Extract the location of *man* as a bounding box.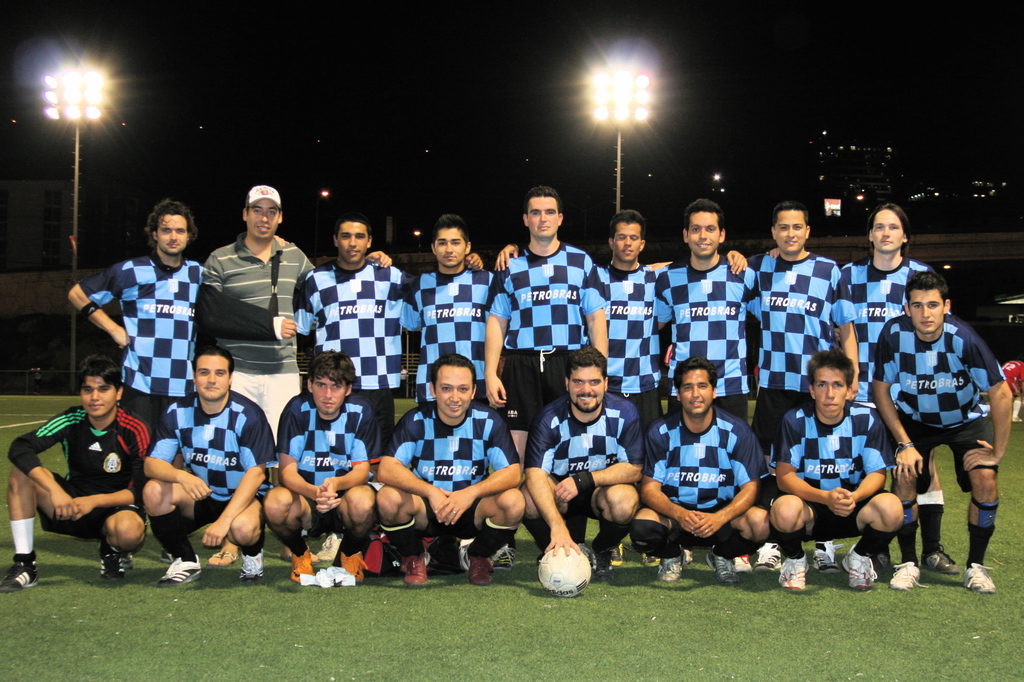
<box>5,364,167,589</box>.
